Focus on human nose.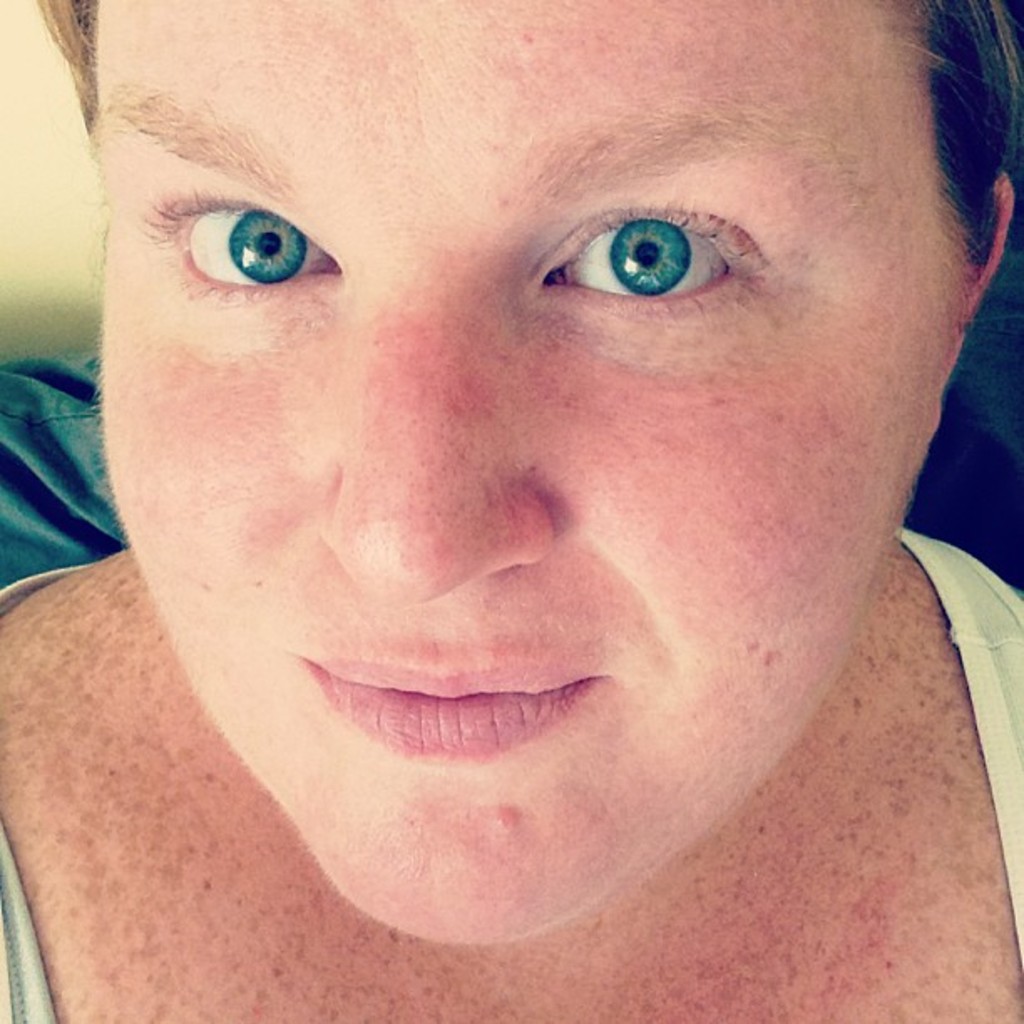
Focused at locate(313, 328, 550, 606).
